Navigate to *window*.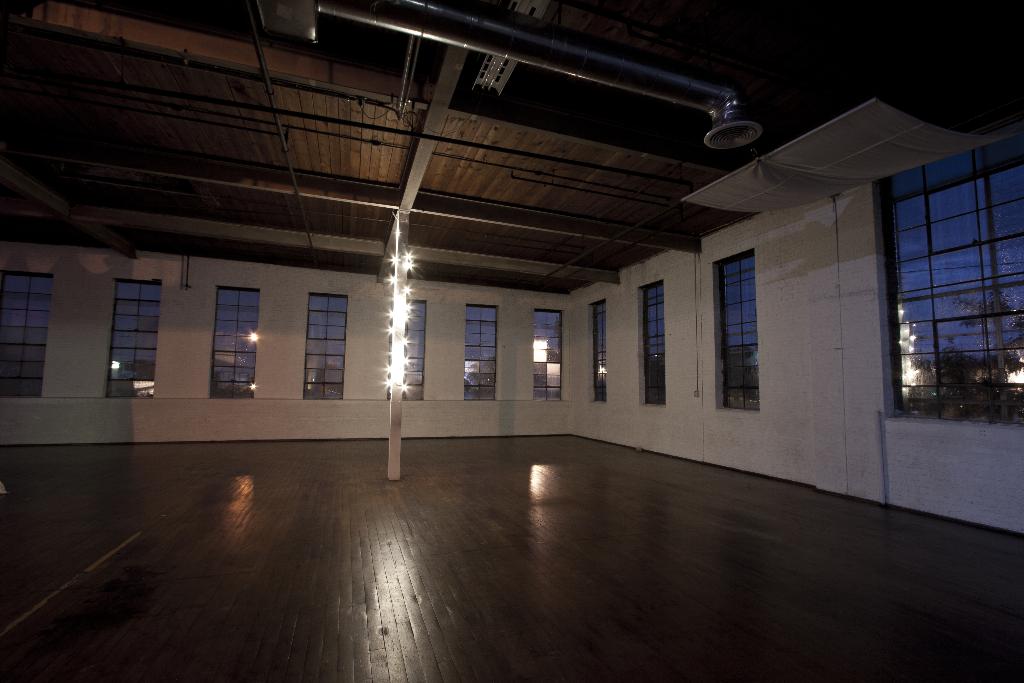
Navigation target: (x1=102, y1=277, x2=156, y2=400).
